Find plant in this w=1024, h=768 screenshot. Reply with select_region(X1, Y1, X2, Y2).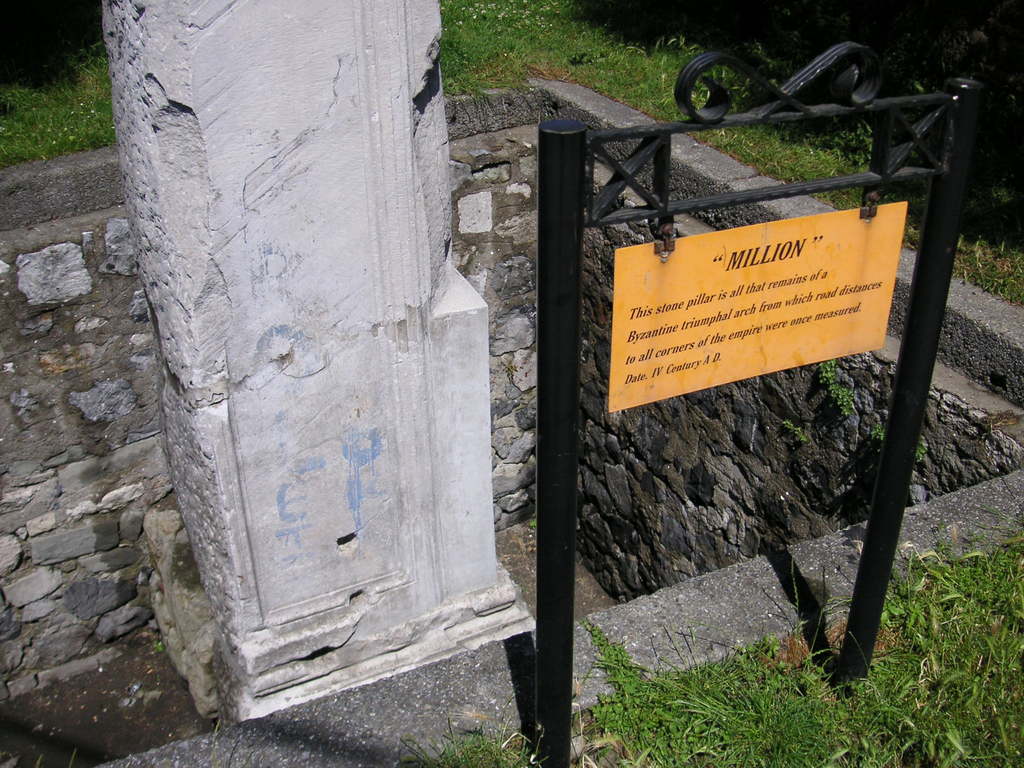
select_region(916, 433, 925, 461).
